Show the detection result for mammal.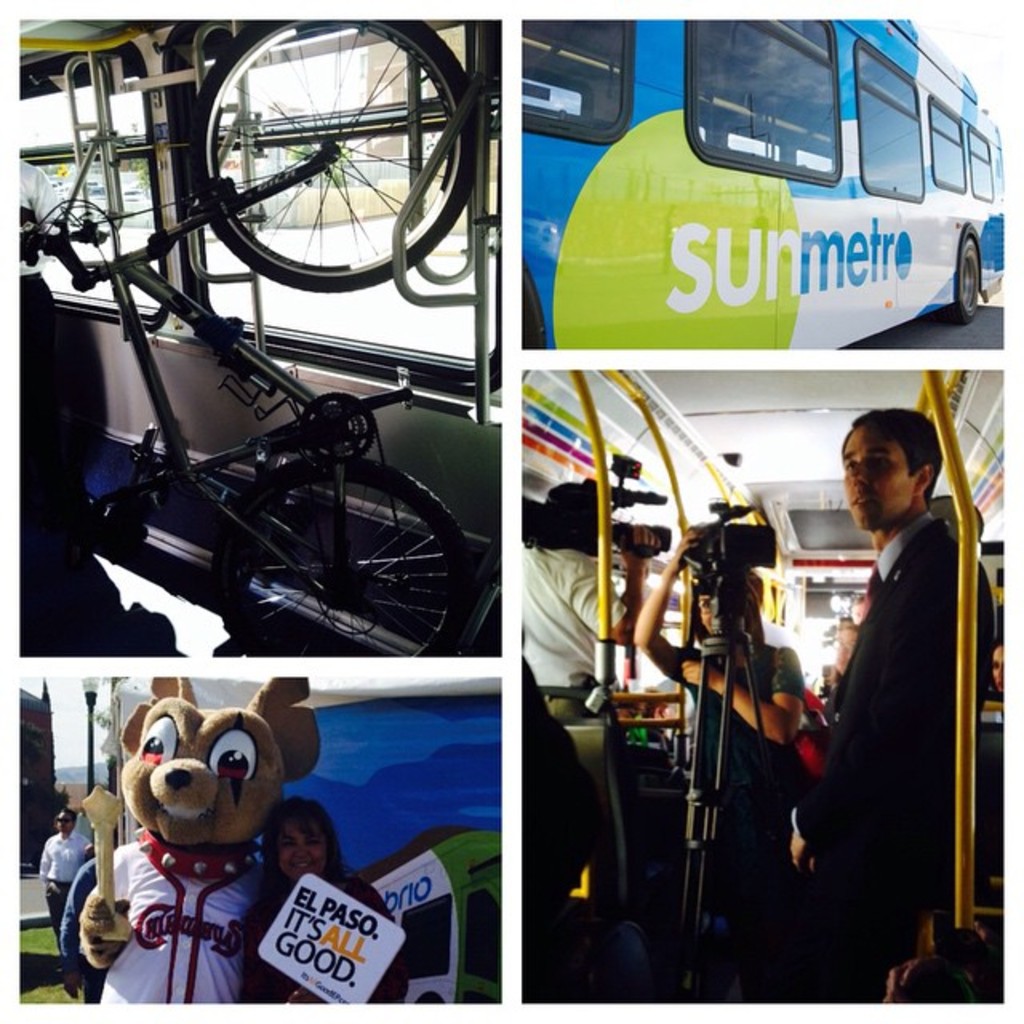
bbox=[853, 587, 872, 619].
